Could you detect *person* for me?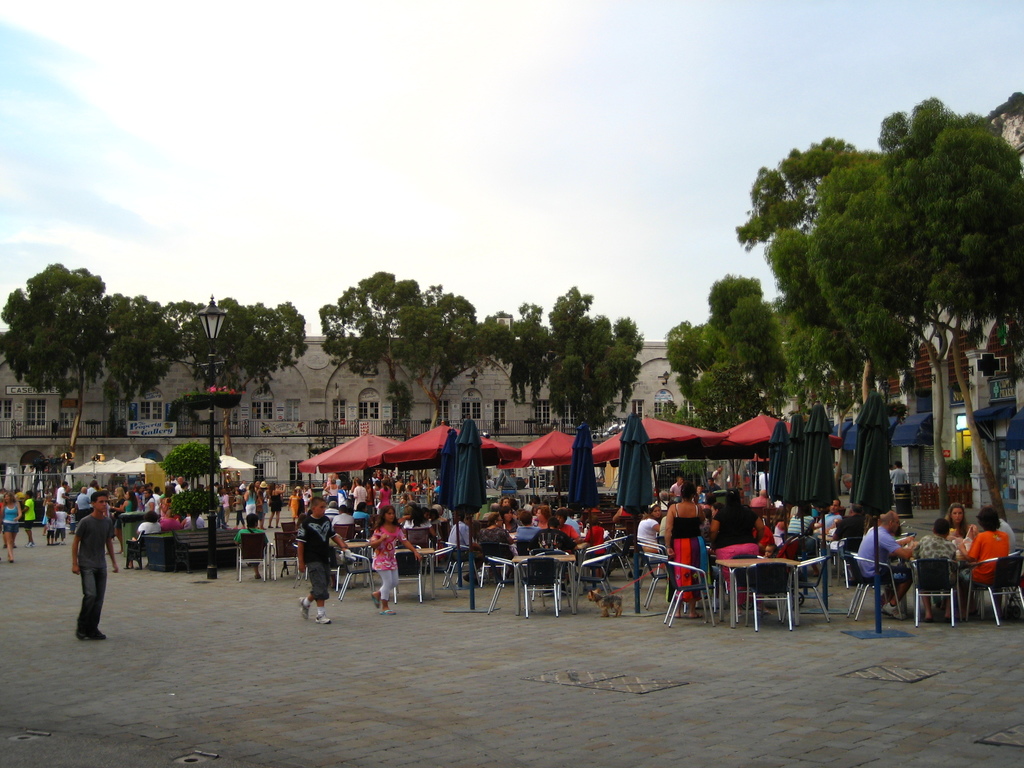
Detection result: rect(0, 491, 22, 561).
